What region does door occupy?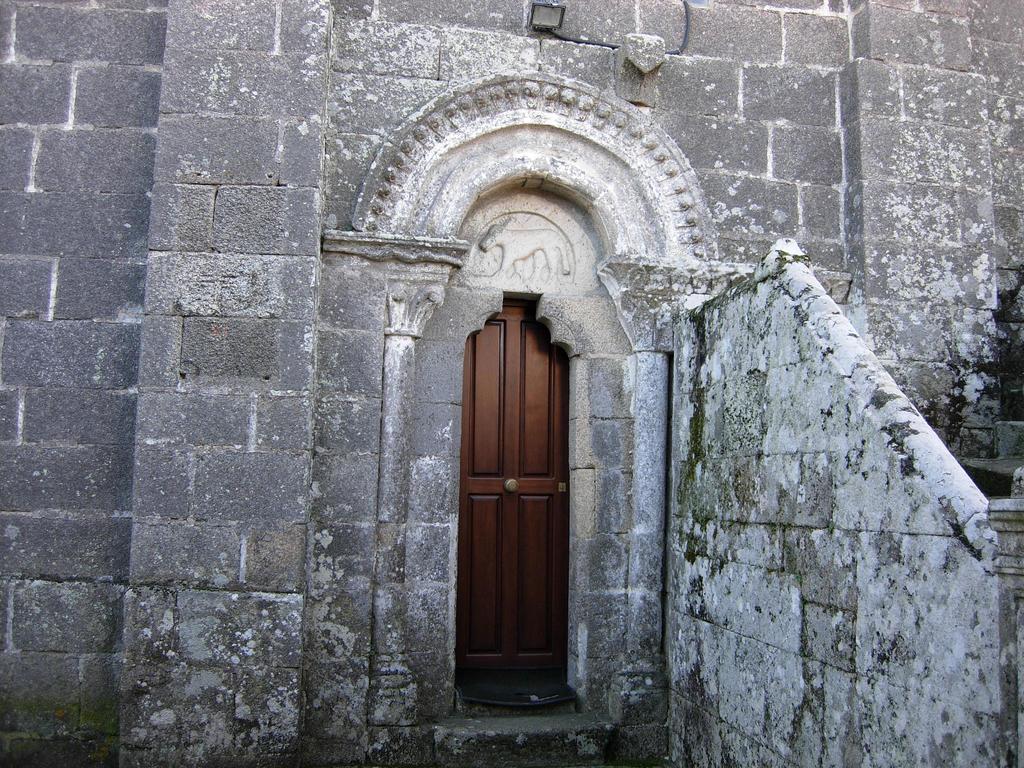
[452,298,577,696].
